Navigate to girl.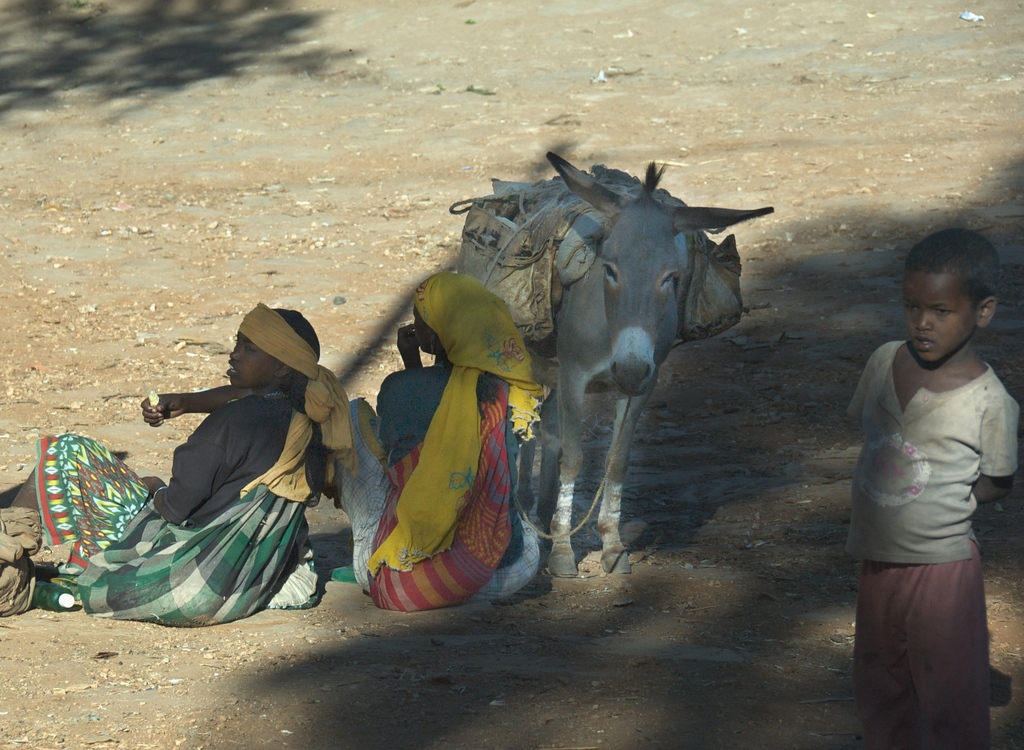
Navigation target: Rect(6, 306, 349, 629).
